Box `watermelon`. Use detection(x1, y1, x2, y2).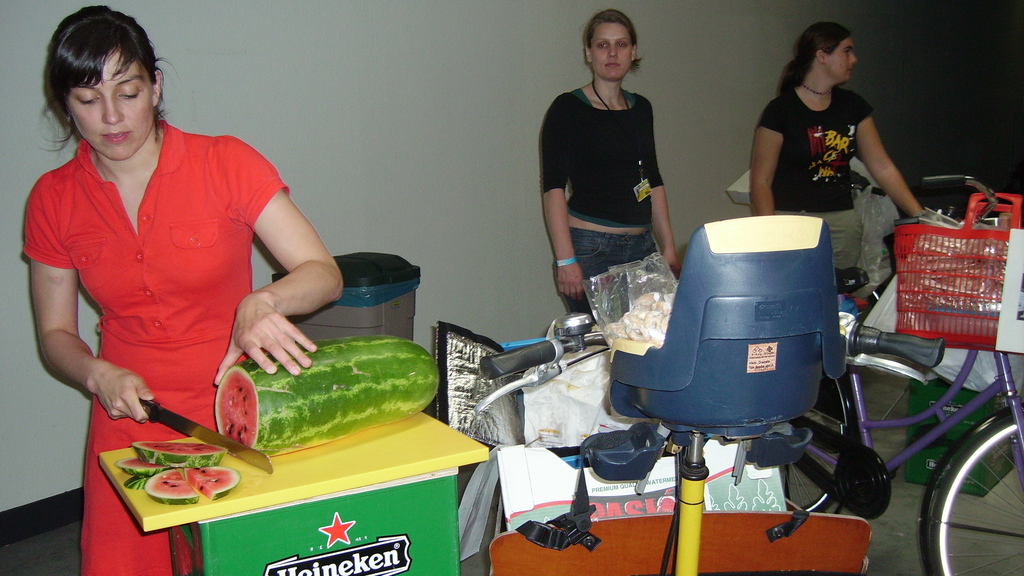
detection(119, 456, 158, 474).
